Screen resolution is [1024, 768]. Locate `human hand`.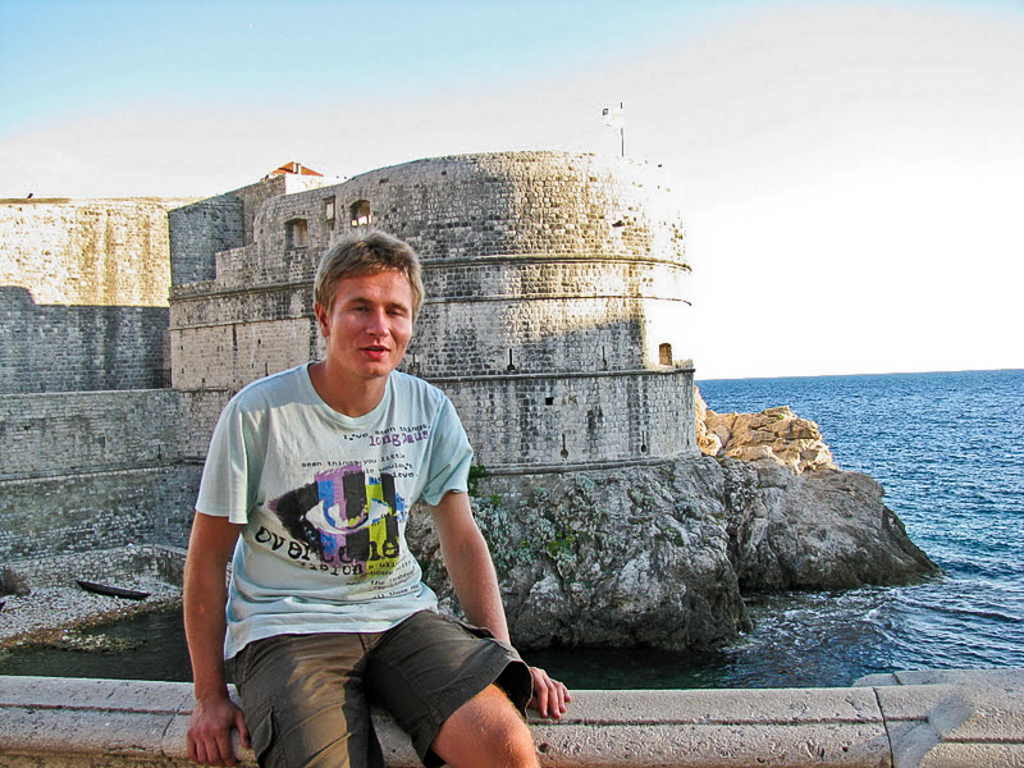
x1=494 y1=666 x2=563 y2=737.
